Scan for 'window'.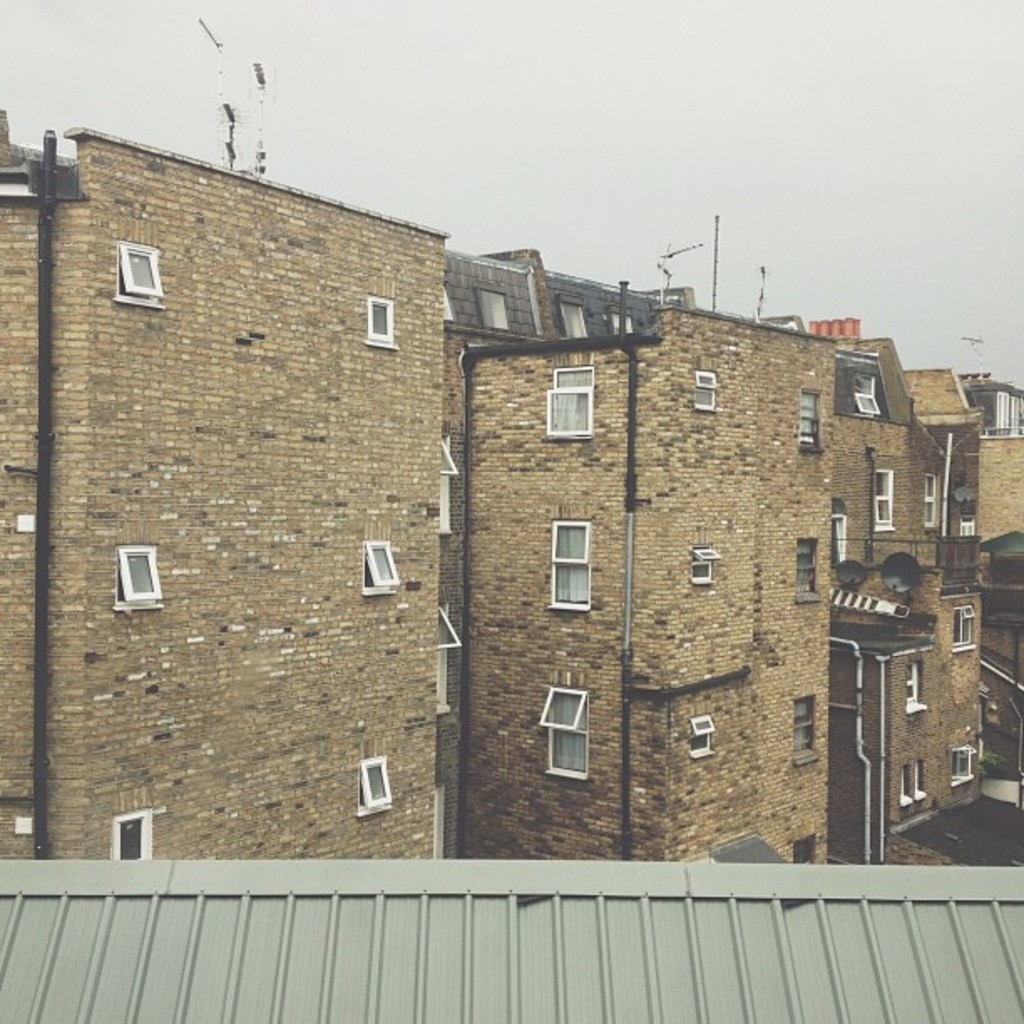
Scan result: <region>365, 540, 405, 596</region>.
